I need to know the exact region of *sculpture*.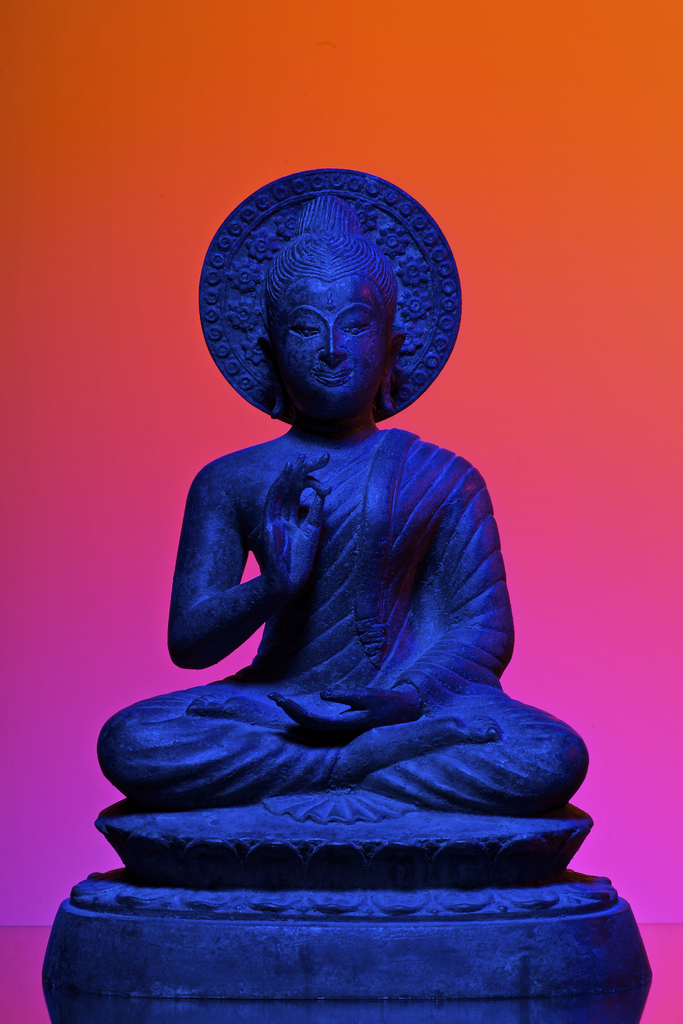
Region: (x1=103, y1=184, x2=577, y2=1012).
